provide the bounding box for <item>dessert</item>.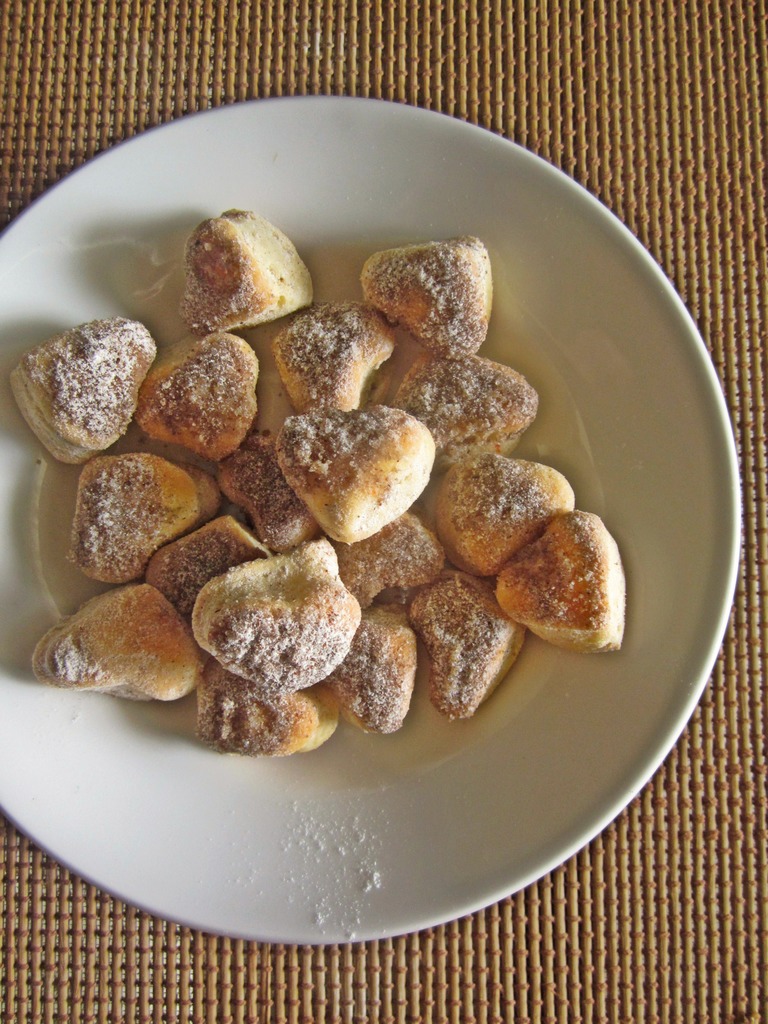
l=274, t=293, r=384, b=421.
